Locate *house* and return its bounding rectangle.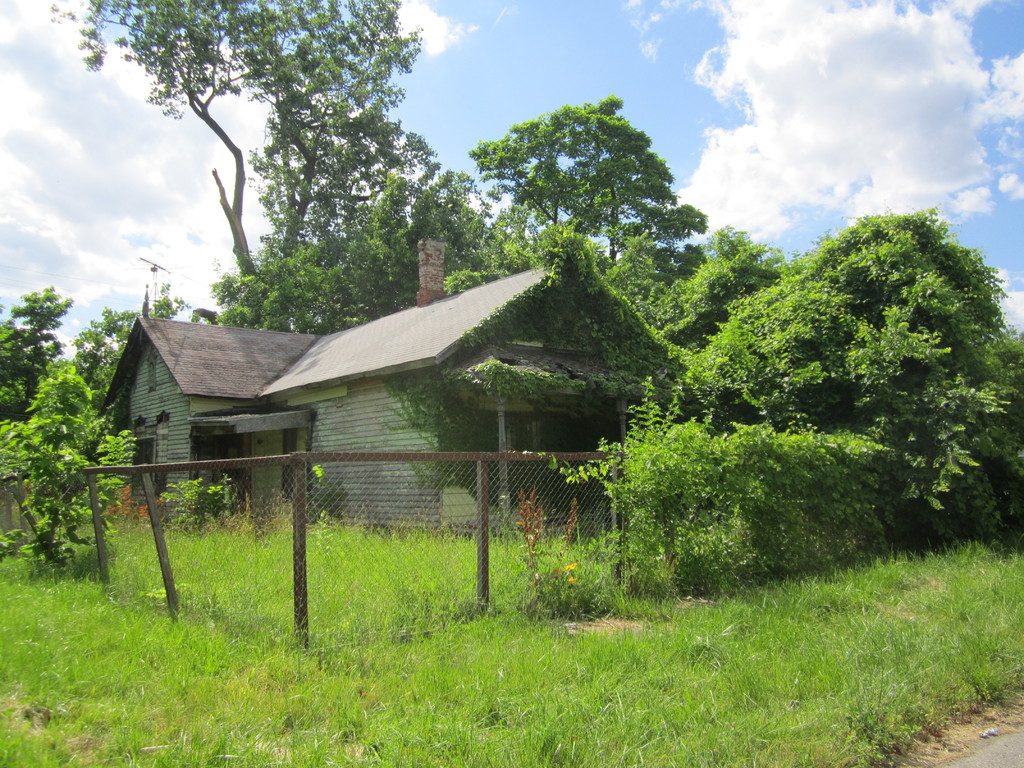
l=92, t=236, r=669, b=547.
